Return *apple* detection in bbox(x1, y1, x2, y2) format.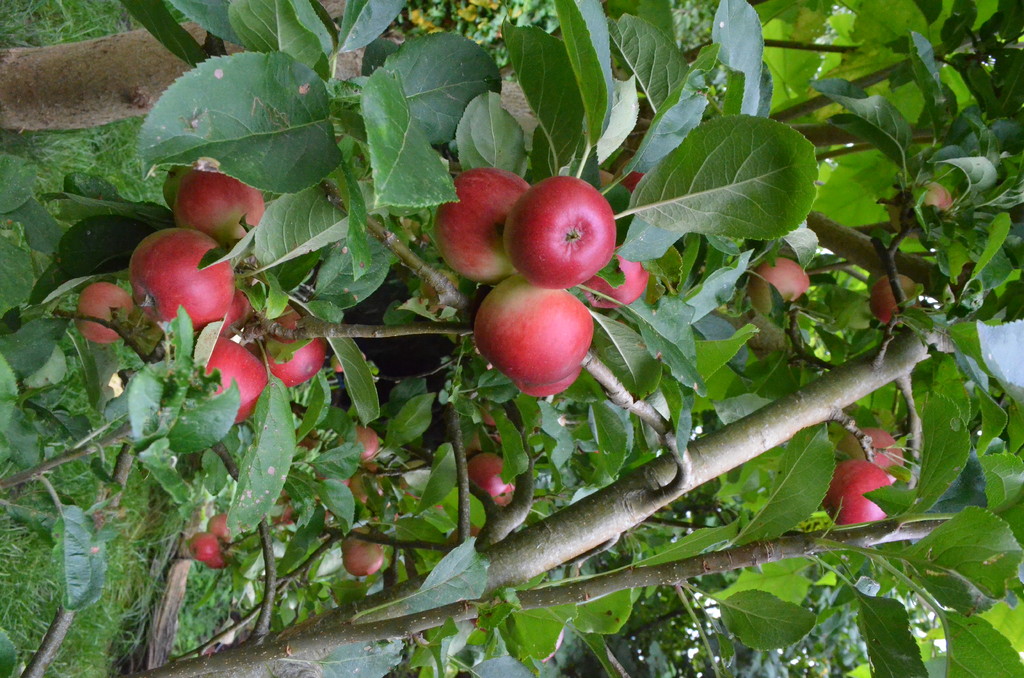
bbox(885, 180, 955, 241).
